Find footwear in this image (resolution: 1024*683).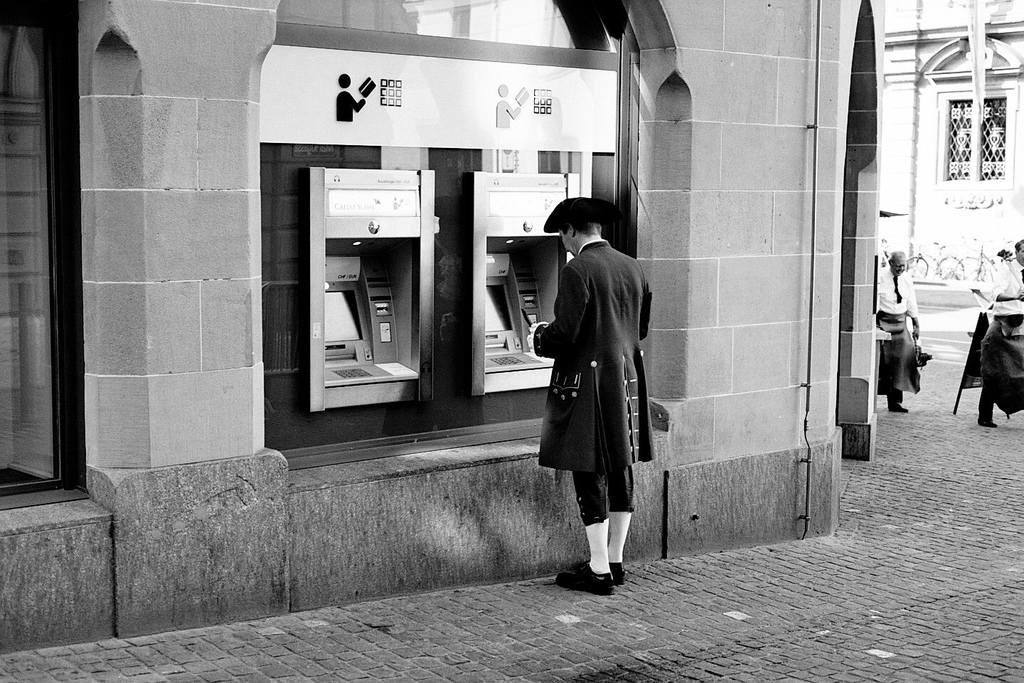
left=558, top=563, right=614, bottom=596.
